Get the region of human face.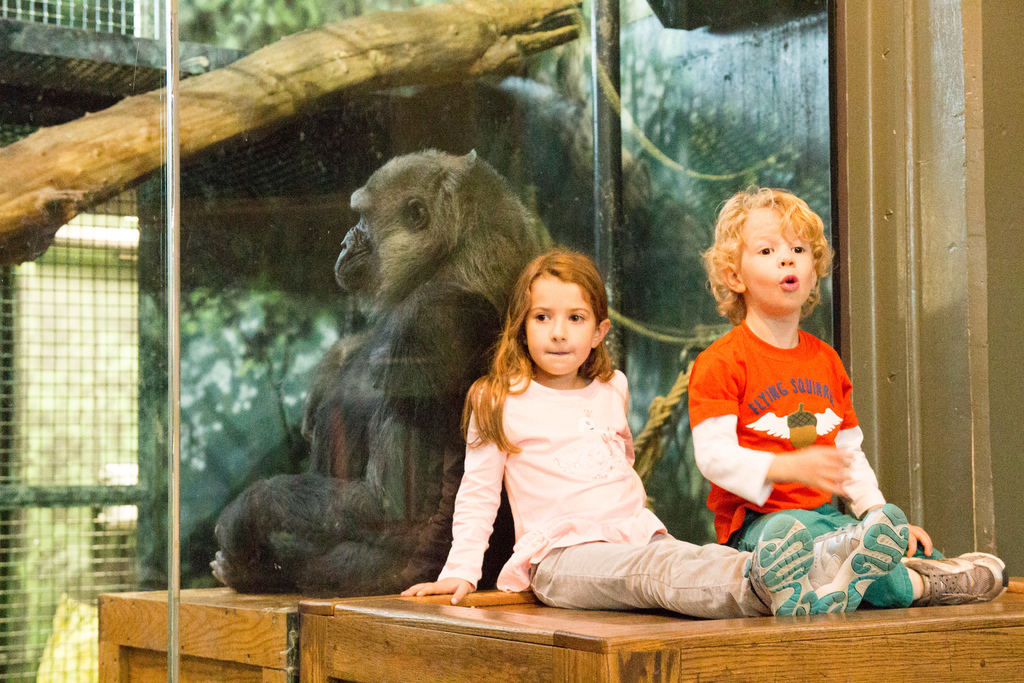
[x1=742, y1=206, x2=821, y2=306].
